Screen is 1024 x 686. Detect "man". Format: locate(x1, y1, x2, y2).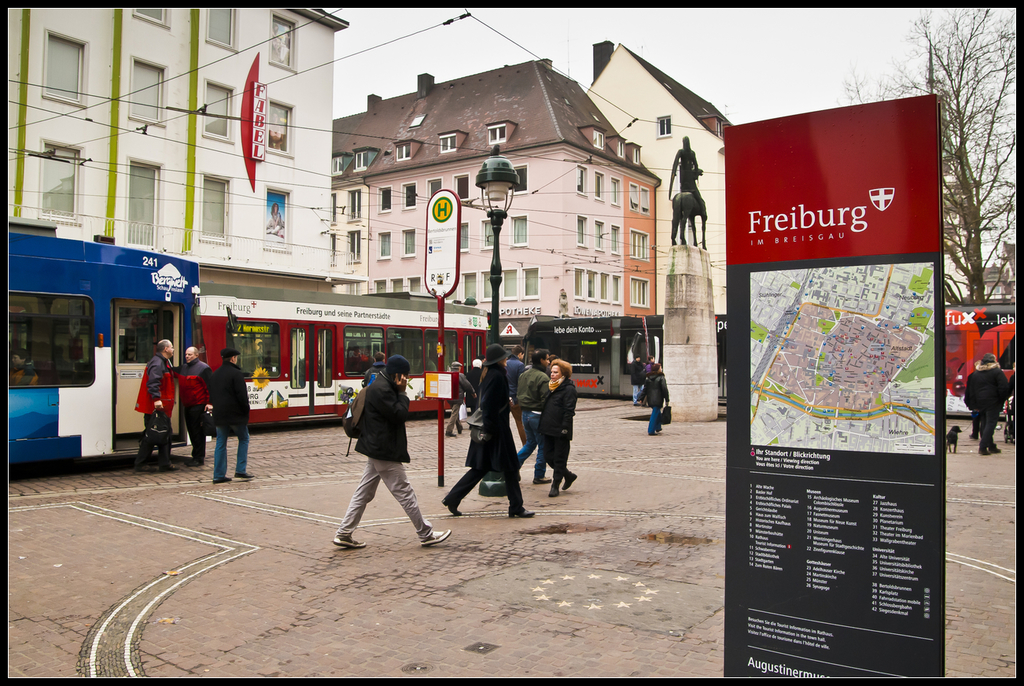
locate(133, 339, 179, 474).
